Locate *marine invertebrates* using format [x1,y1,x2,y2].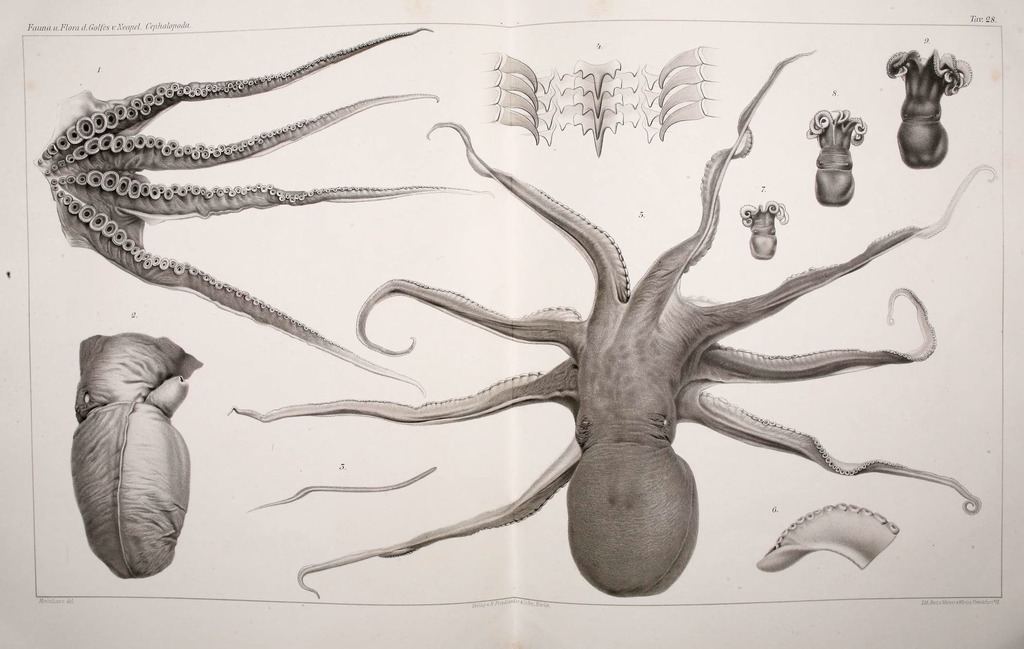
[31,19,440,399].
